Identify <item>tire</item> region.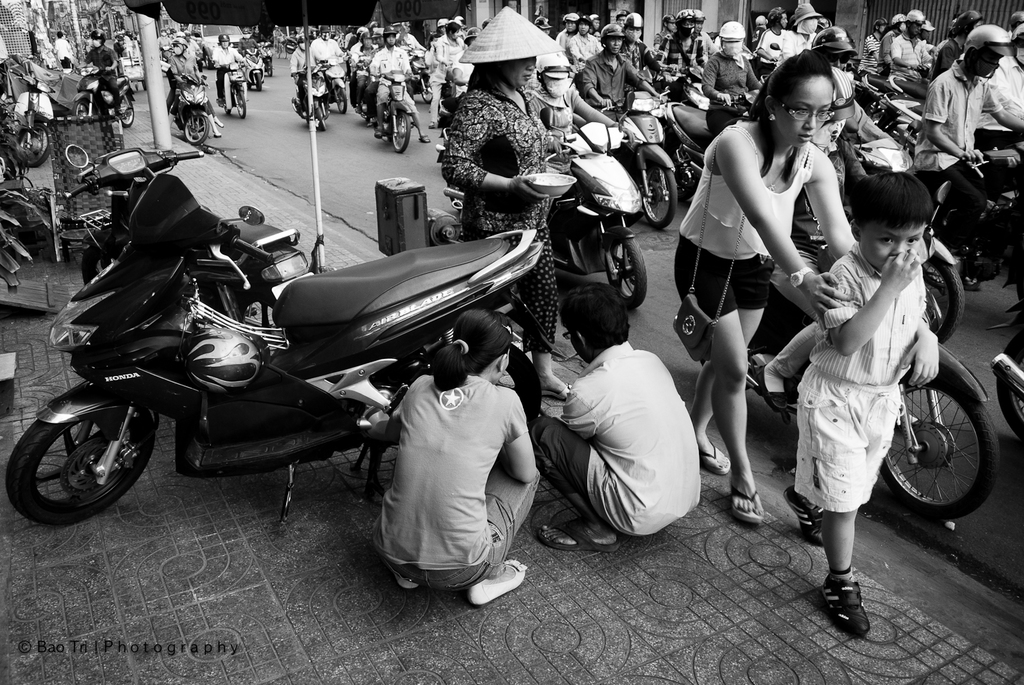
Region: bbox=[111, 88, 138, 127].
